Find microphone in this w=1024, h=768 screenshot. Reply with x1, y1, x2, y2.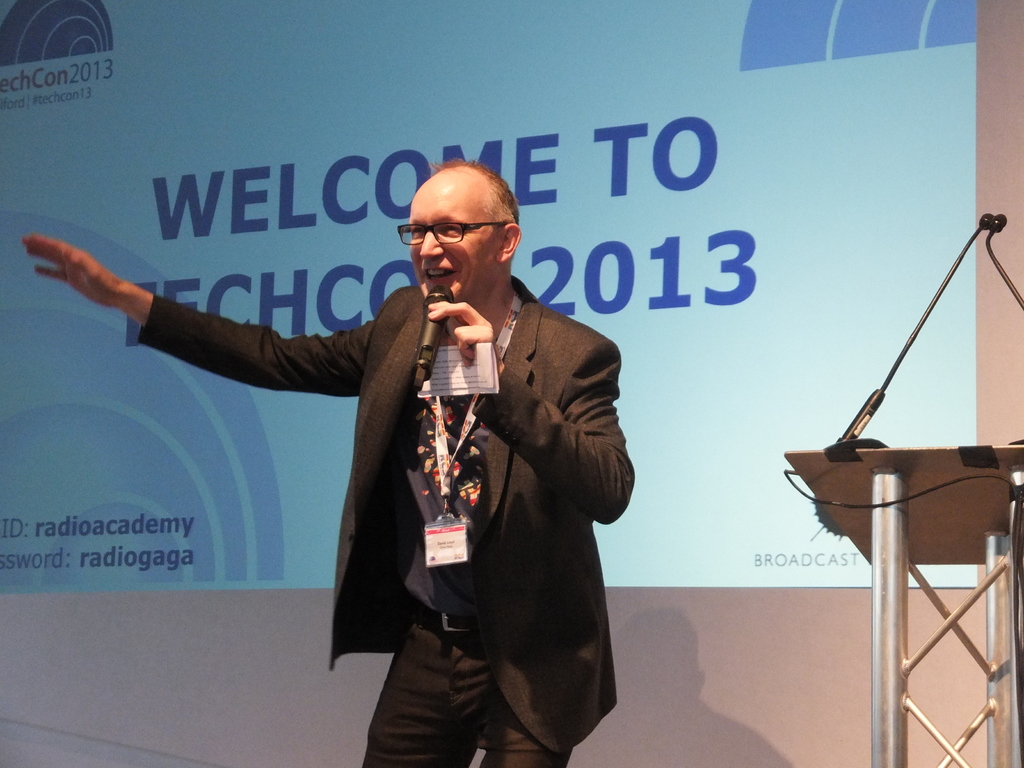
989, 208, 1005, 235.
